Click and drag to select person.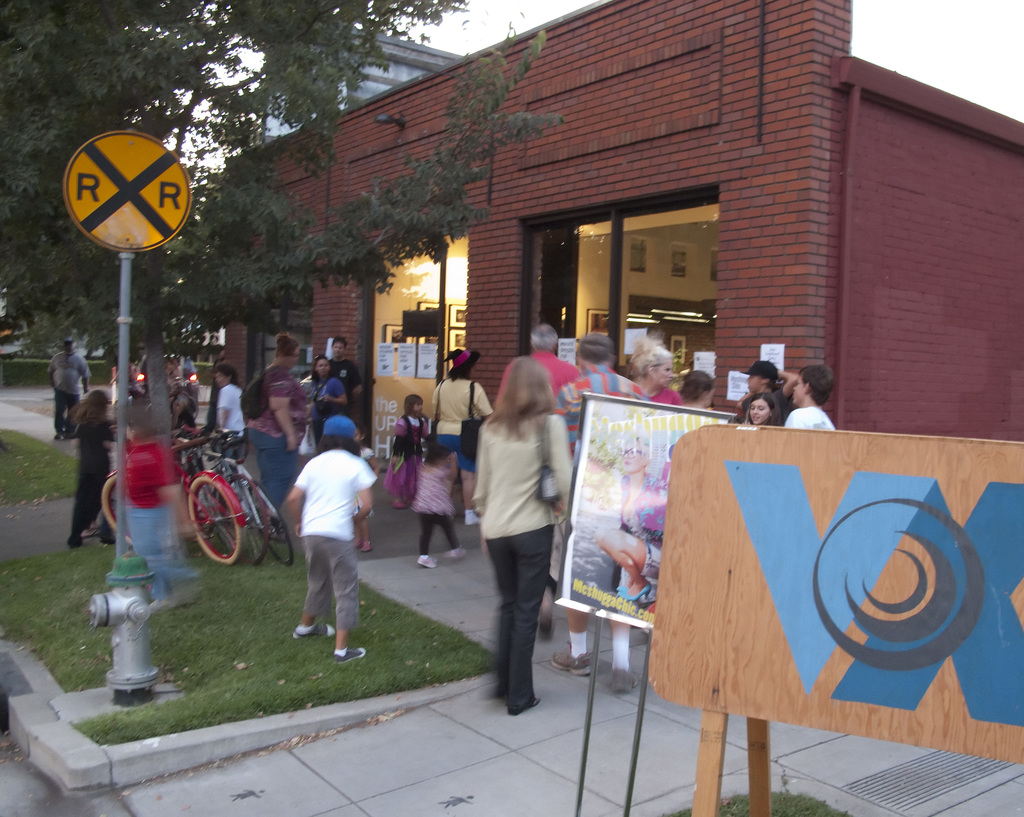
Selection: detection(307, 358, 349, 434).
